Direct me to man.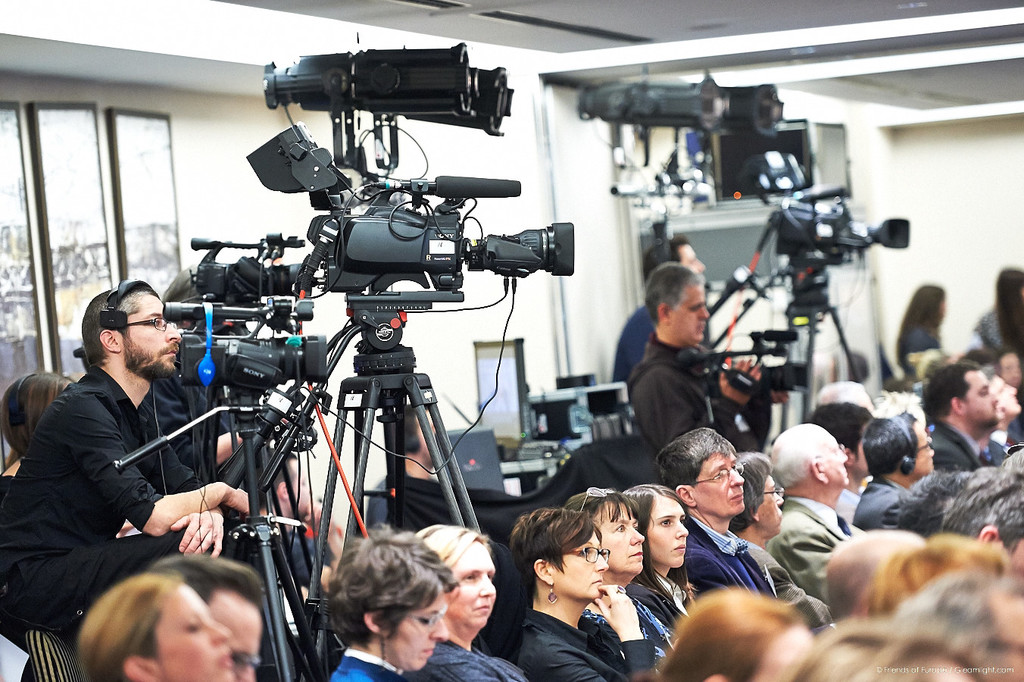
Direction: <region>827, 531, 926, 624</region>.
